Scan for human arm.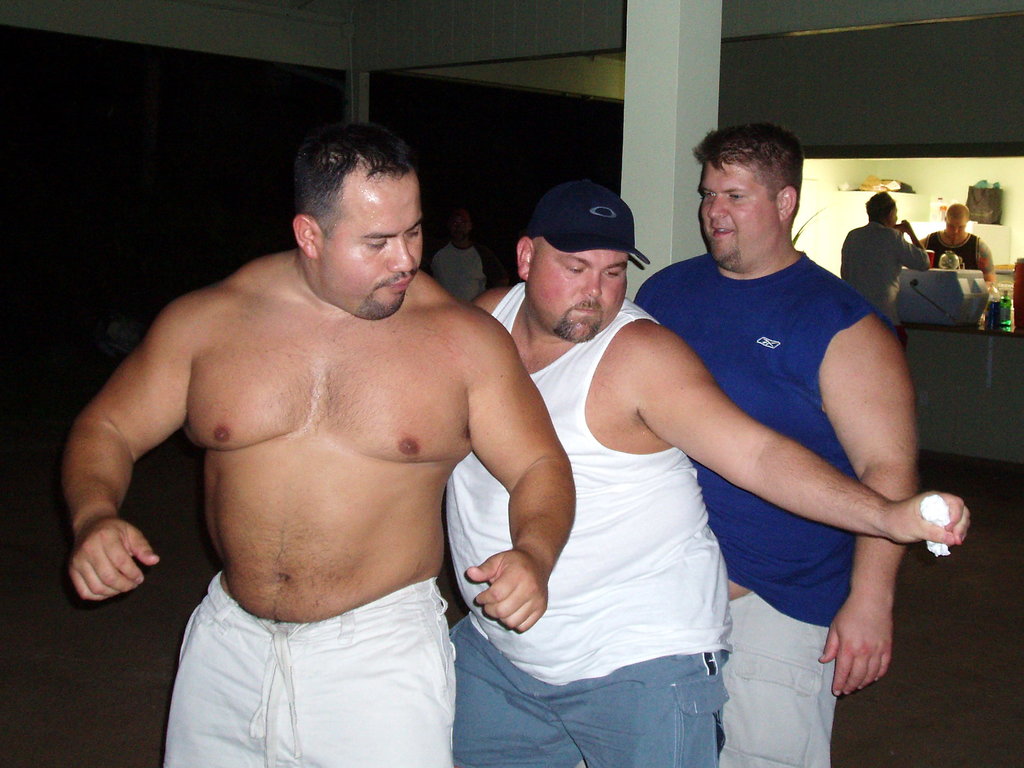
Scan result: 462 296 582 641.
